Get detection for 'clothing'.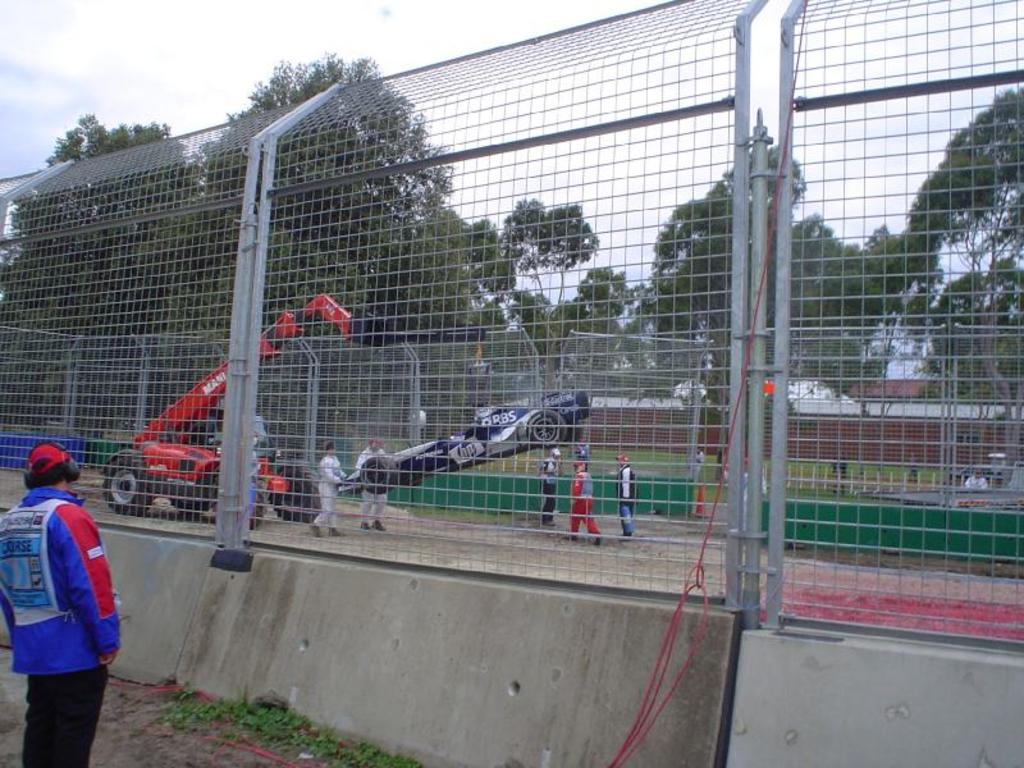
Detection: x1=536, y1=453, x2=559, y2=524.
